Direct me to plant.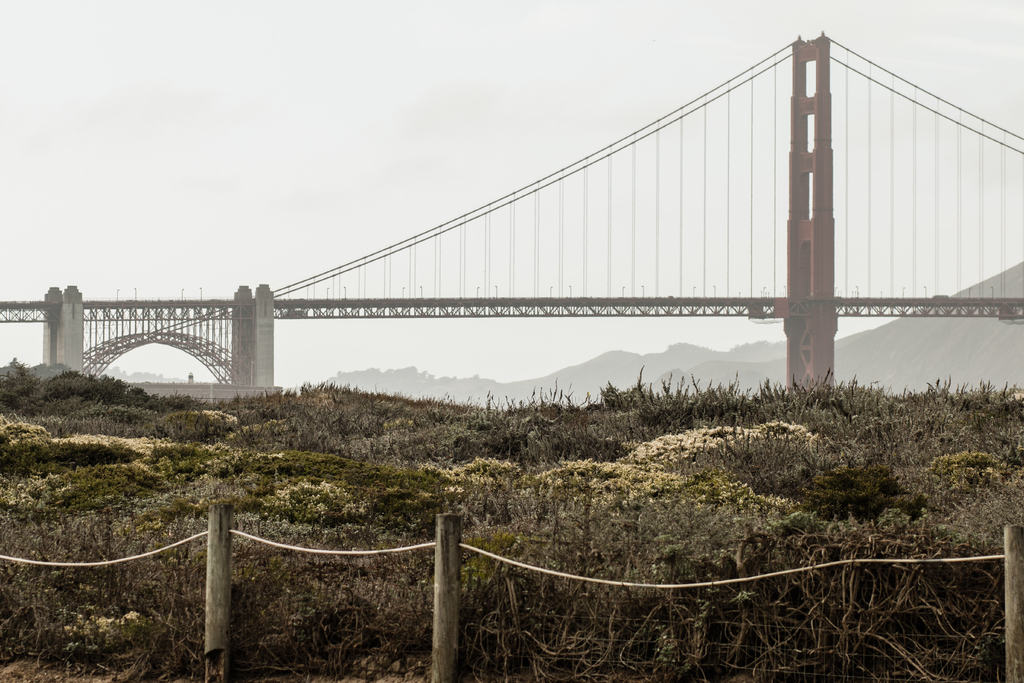
Direction: {"left": 262, "top": 473, "right": 357, "bottom": 526}.
